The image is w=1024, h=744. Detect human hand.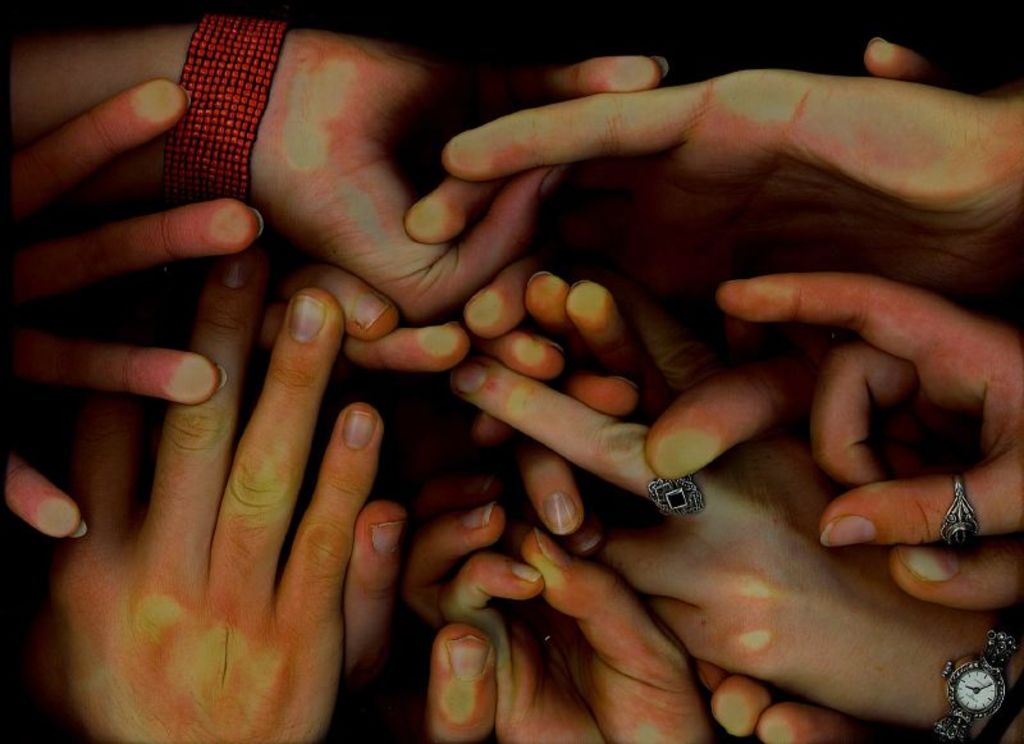
Detection: 0:72:262:543.
